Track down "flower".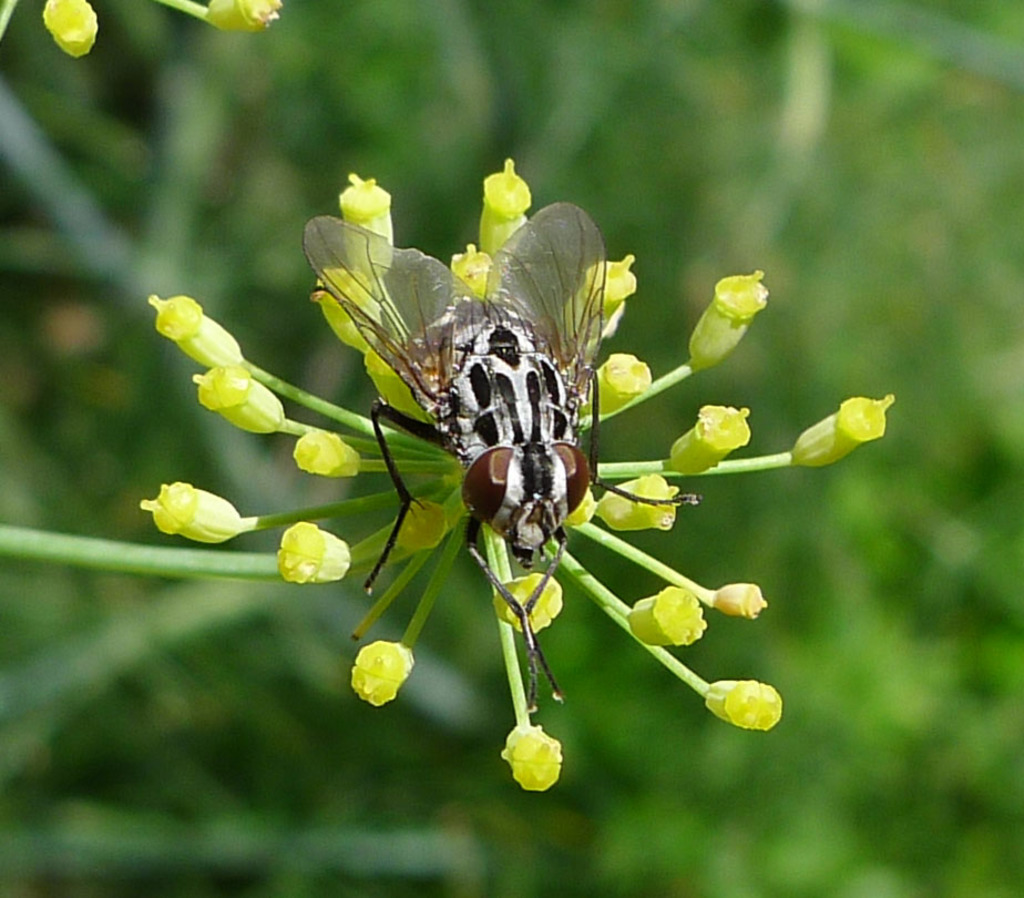
Tracked to region(362, 348, 444, 426).
